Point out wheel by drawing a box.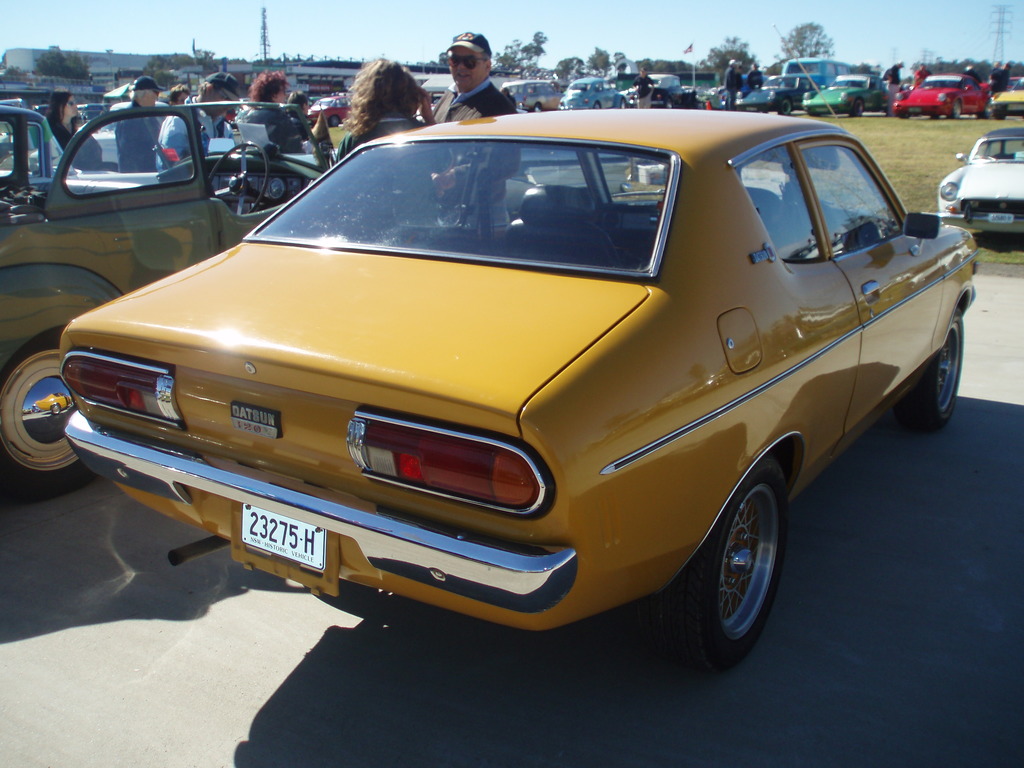
(left=948, top=103, right=961, bottom=116).
